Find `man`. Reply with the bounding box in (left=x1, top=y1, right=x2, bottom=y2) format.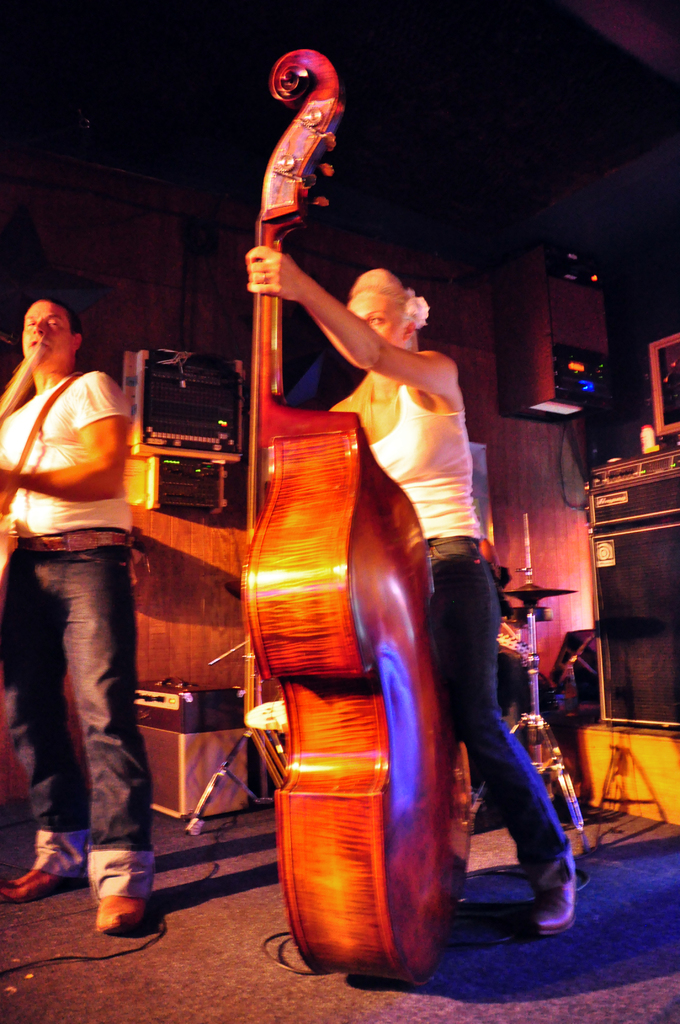
(left=8, top=277, right=174, bottom=921).
